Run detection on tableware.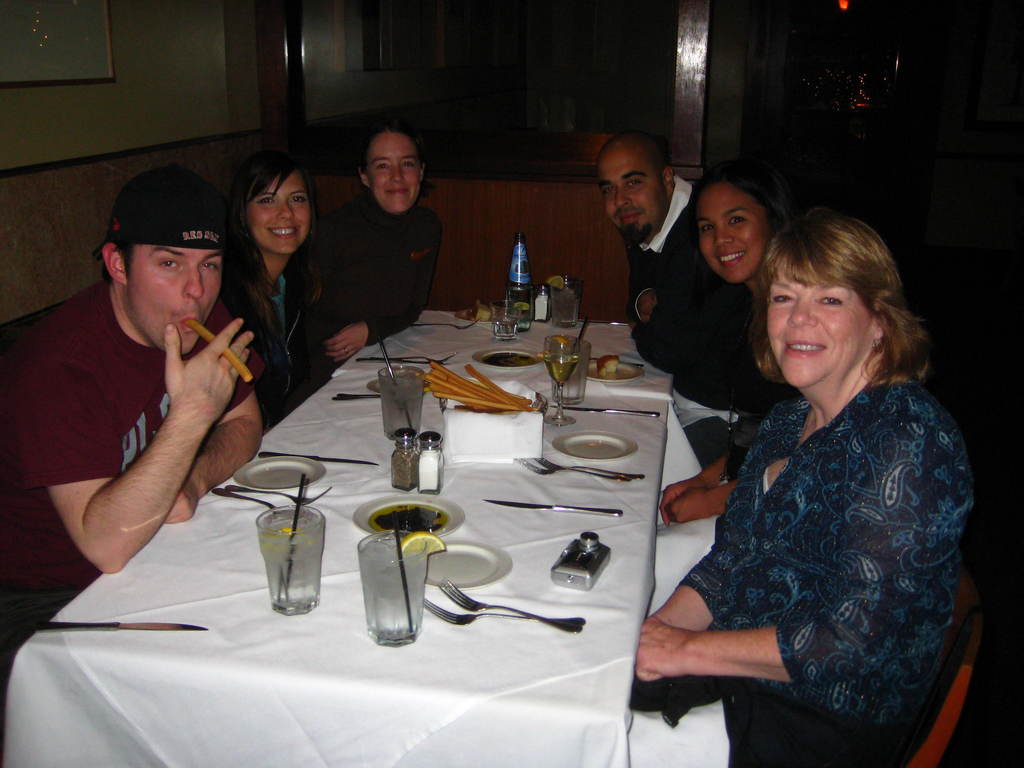
Result: locate(456, 298, 495, 324).
